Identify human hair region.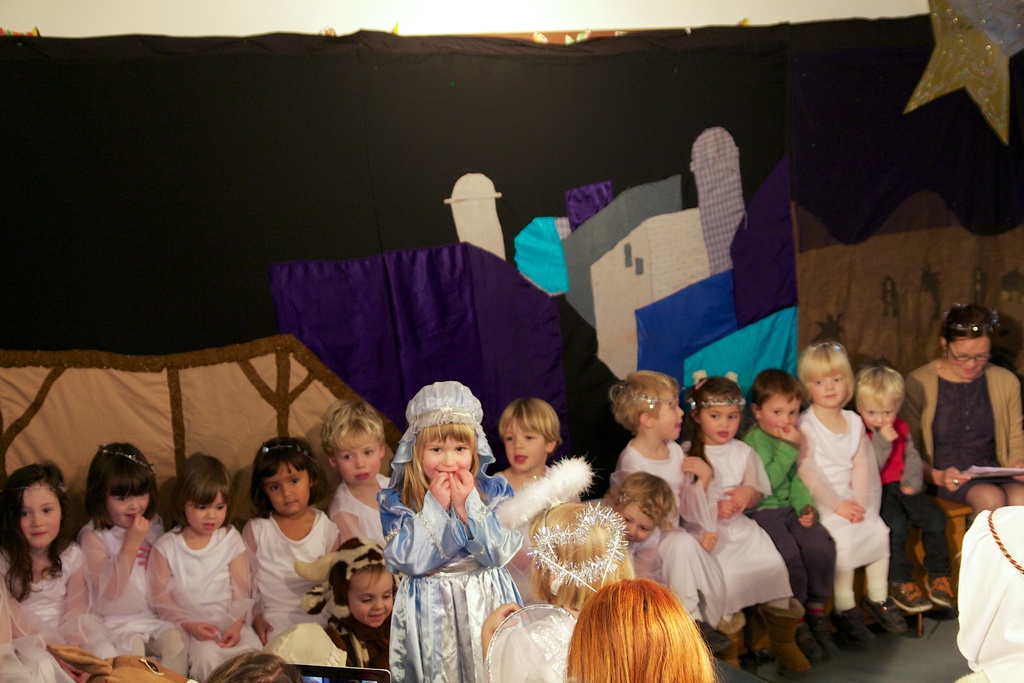
Region: bbox=(528, 502, 637, 613).
